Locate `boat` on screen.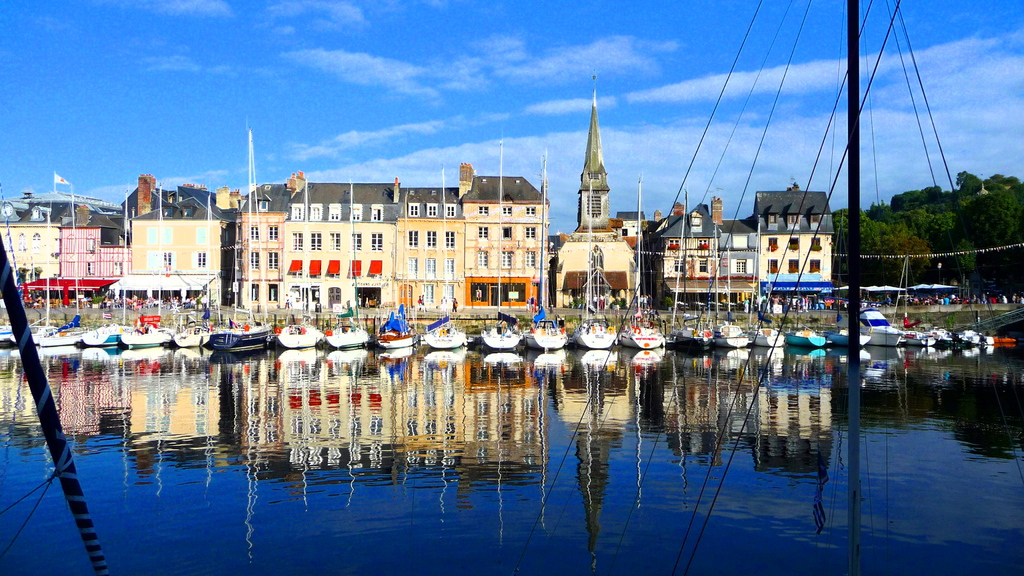
On screen at <region>278, 316, 328, 351</region>.
